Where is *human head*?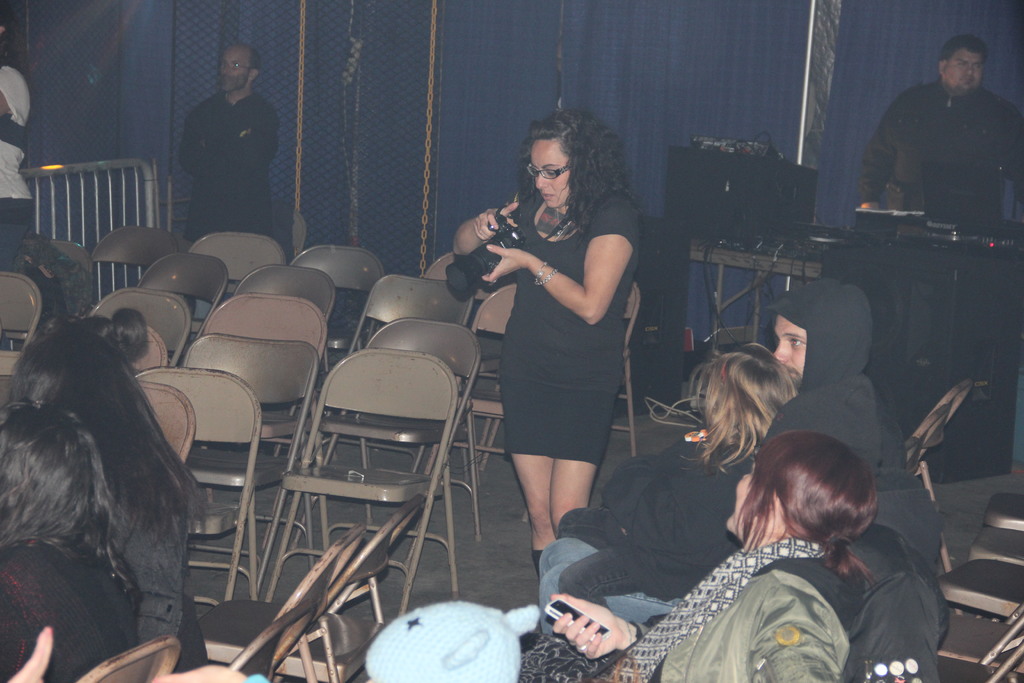
<region>775, 282, 865, 384</region>.
